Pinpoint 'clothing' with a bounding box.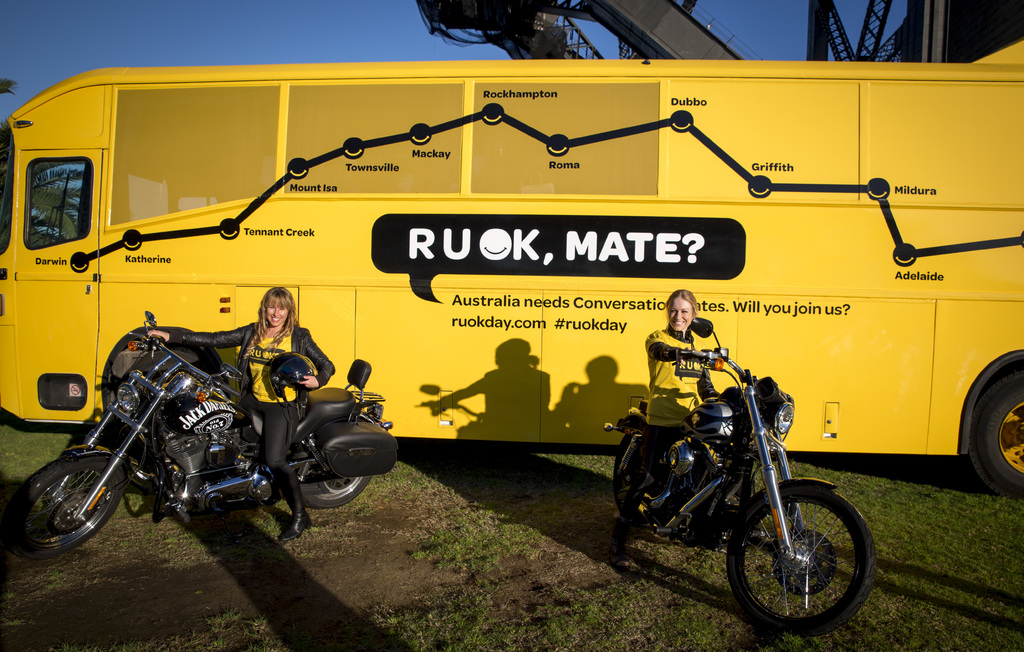
(left=168, top=324, right=335, bottom=513).
